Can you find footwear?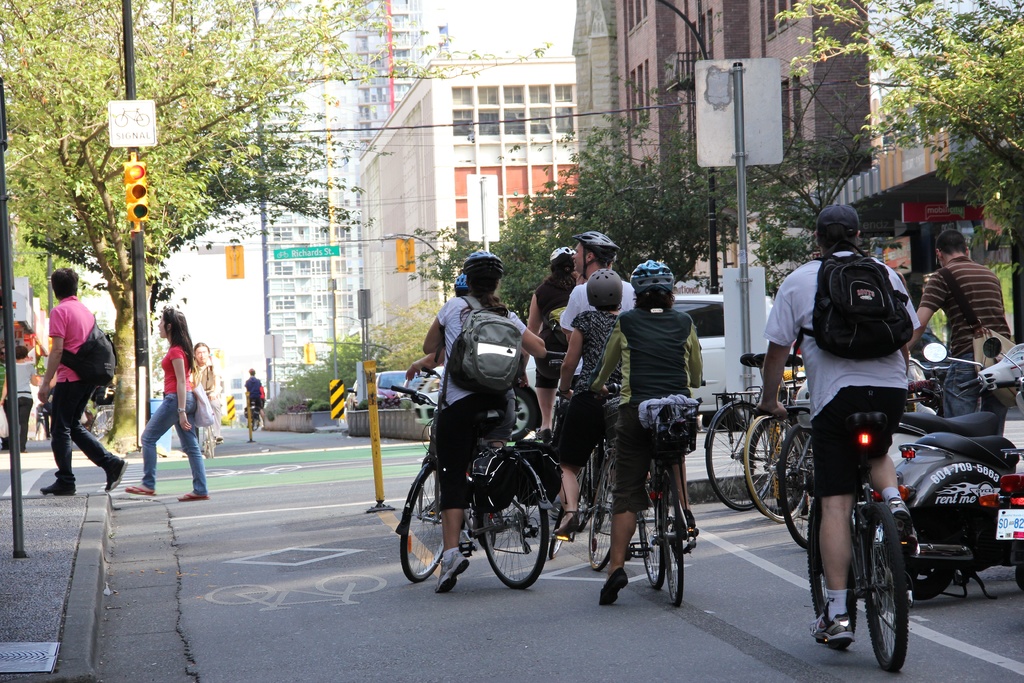
Yes, bounding box: 217,437,223,448.
